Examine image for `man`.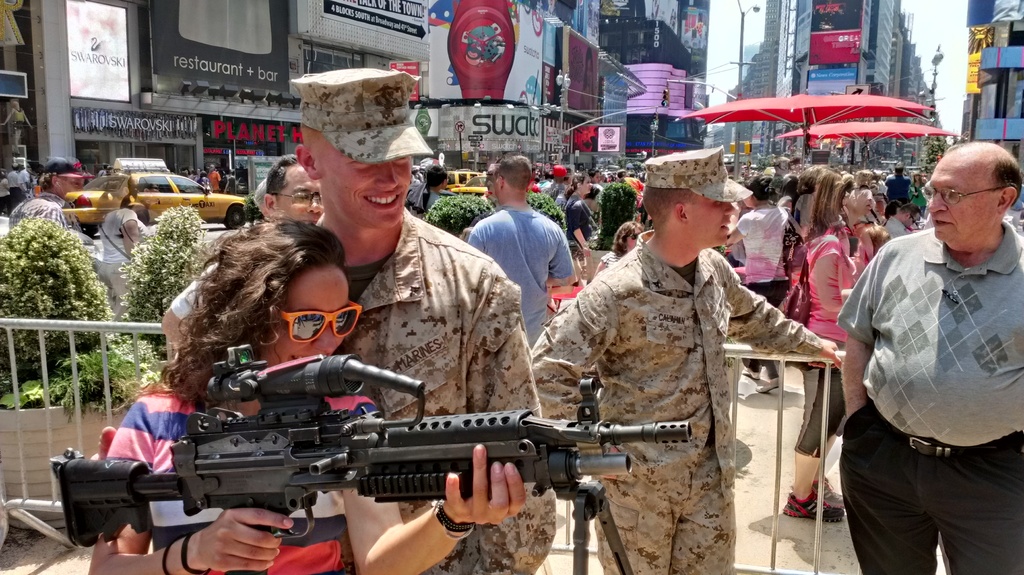
Examination result: 12, 152, 86, 234.
